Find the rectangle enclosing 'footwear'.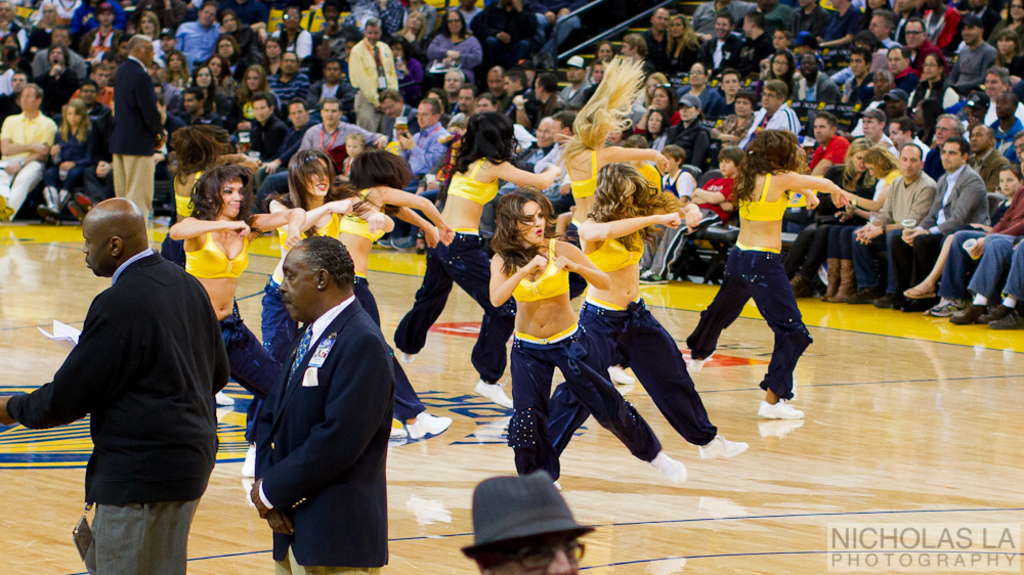
box(0, 197, 10, 218).
